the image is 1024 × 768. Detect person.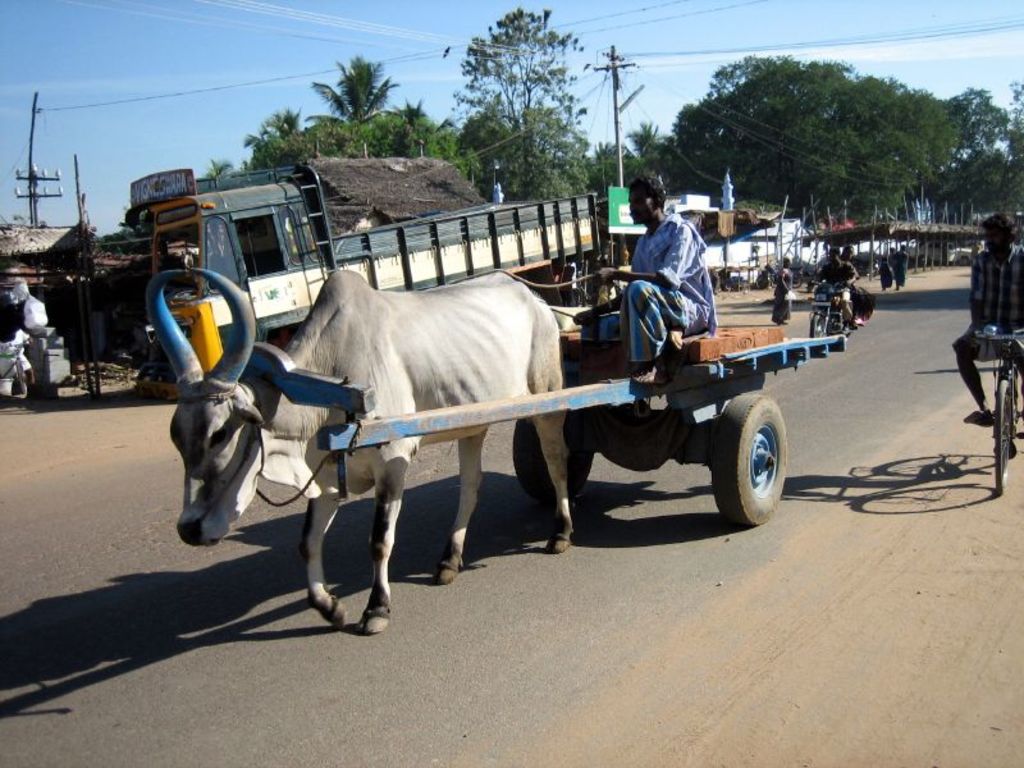
Detection: <box>573,175,718,383</box>.
